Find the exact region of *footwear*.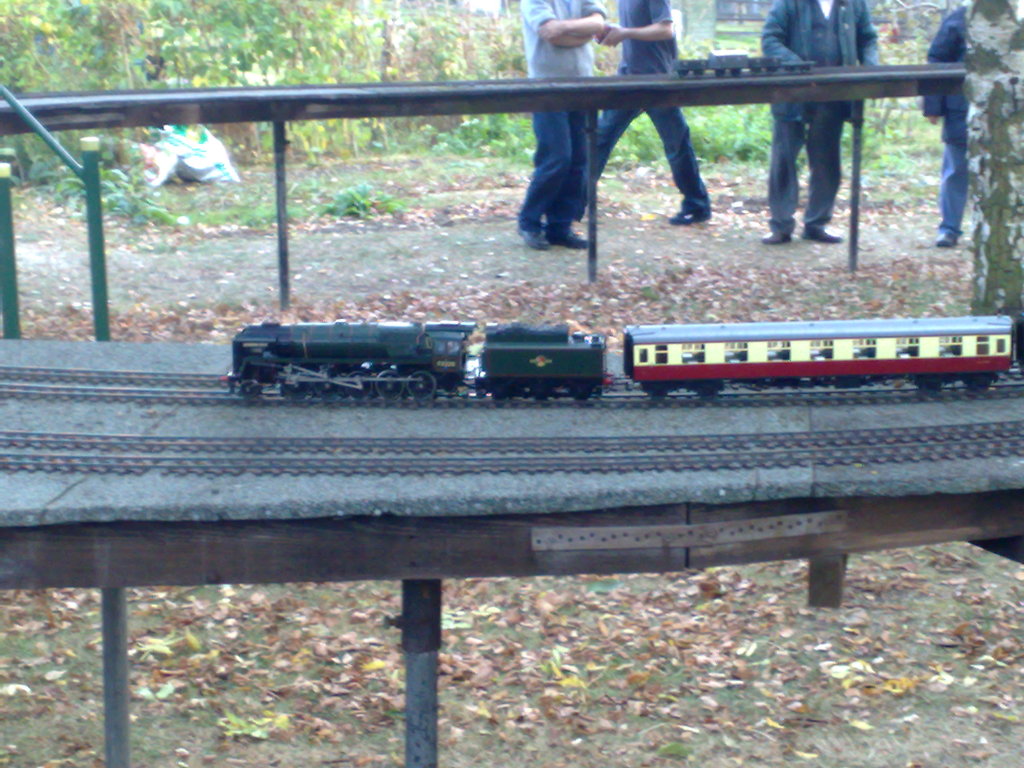
Exact region: pyautogui.locateOnScreen(764, 232, 792, 244).
